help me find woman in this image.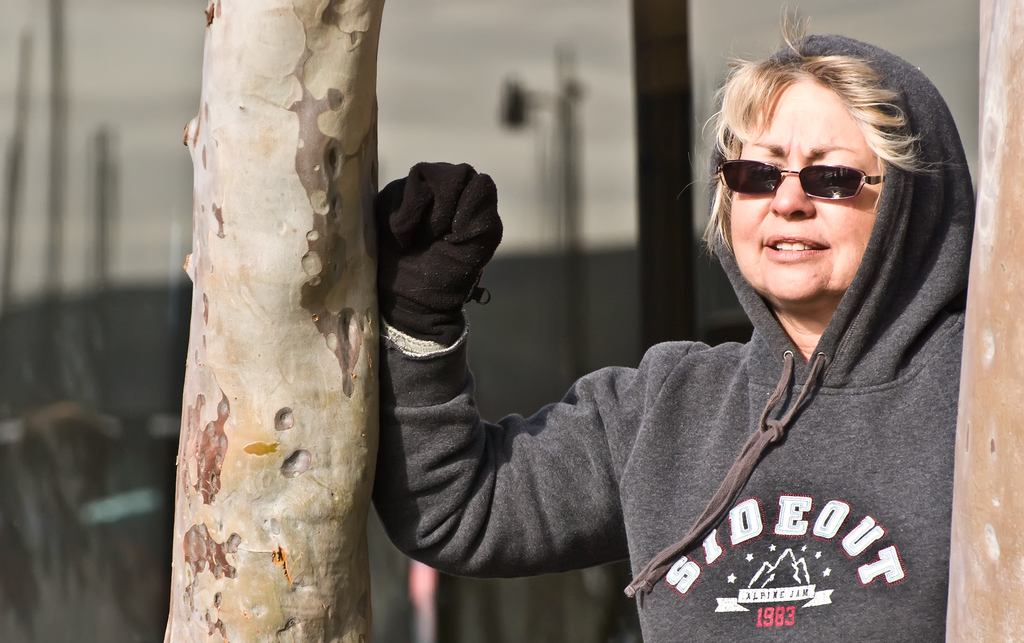
Found it: left=378, top=31, right=977, bottom=642.
